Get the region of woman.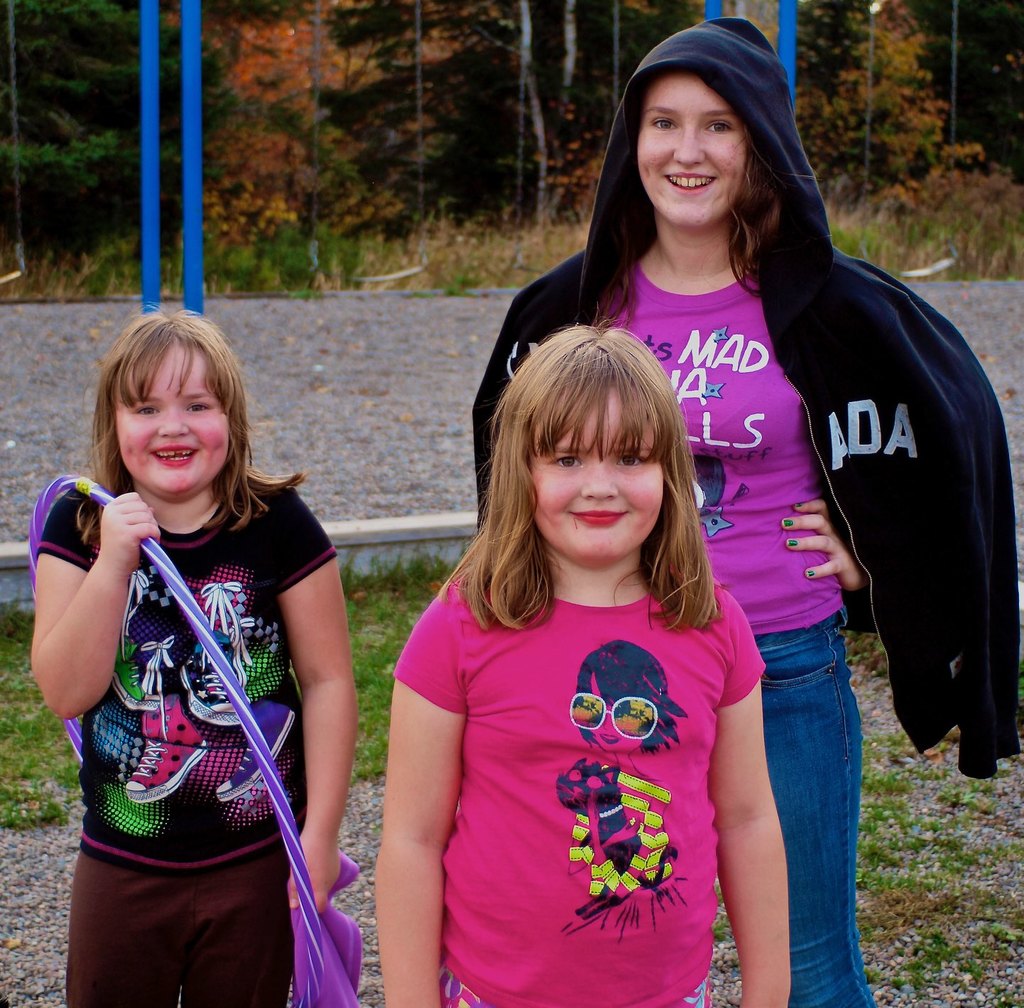
bbox=(466, 18, 1015, 1007).
